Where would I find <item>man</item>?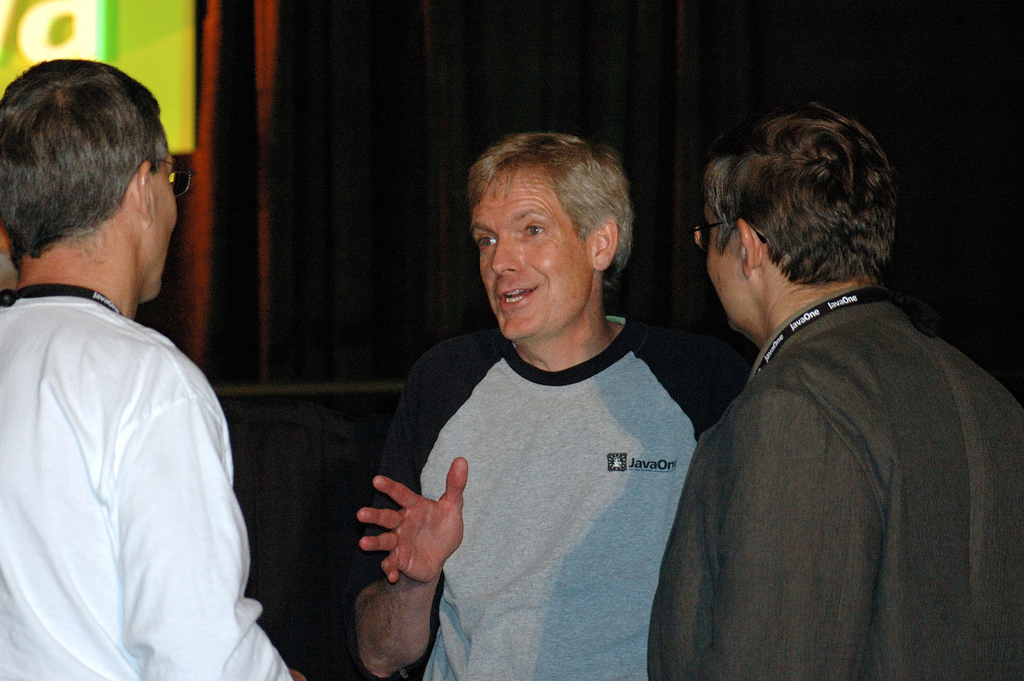
At select_region(346, 129, 746, 680).
